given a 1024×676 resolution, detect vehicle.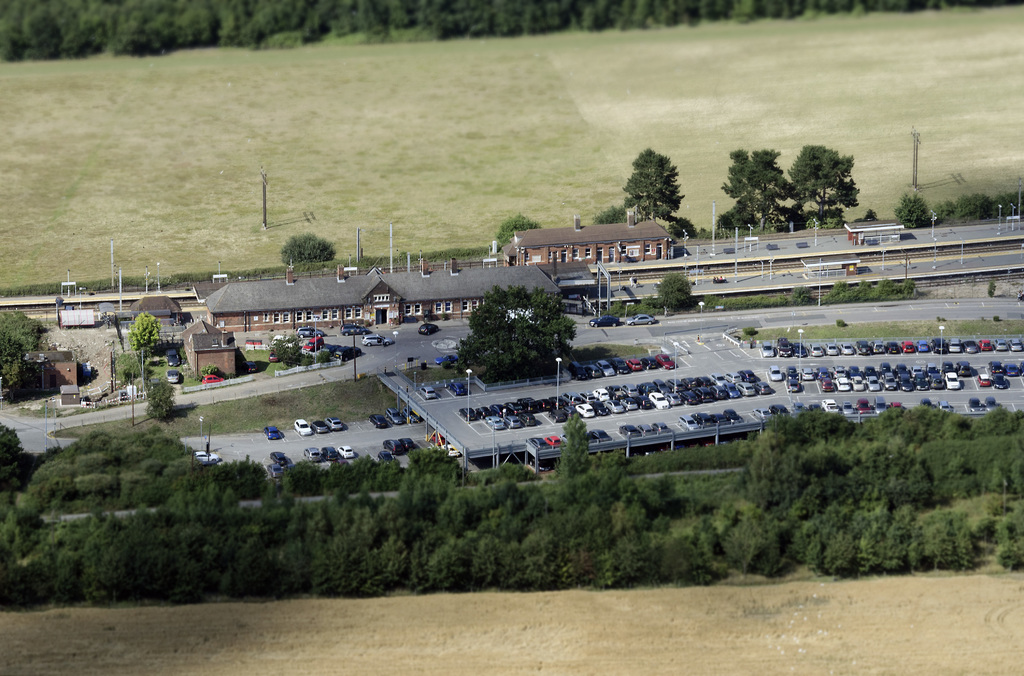
locate(710, 384, 731, 399).
